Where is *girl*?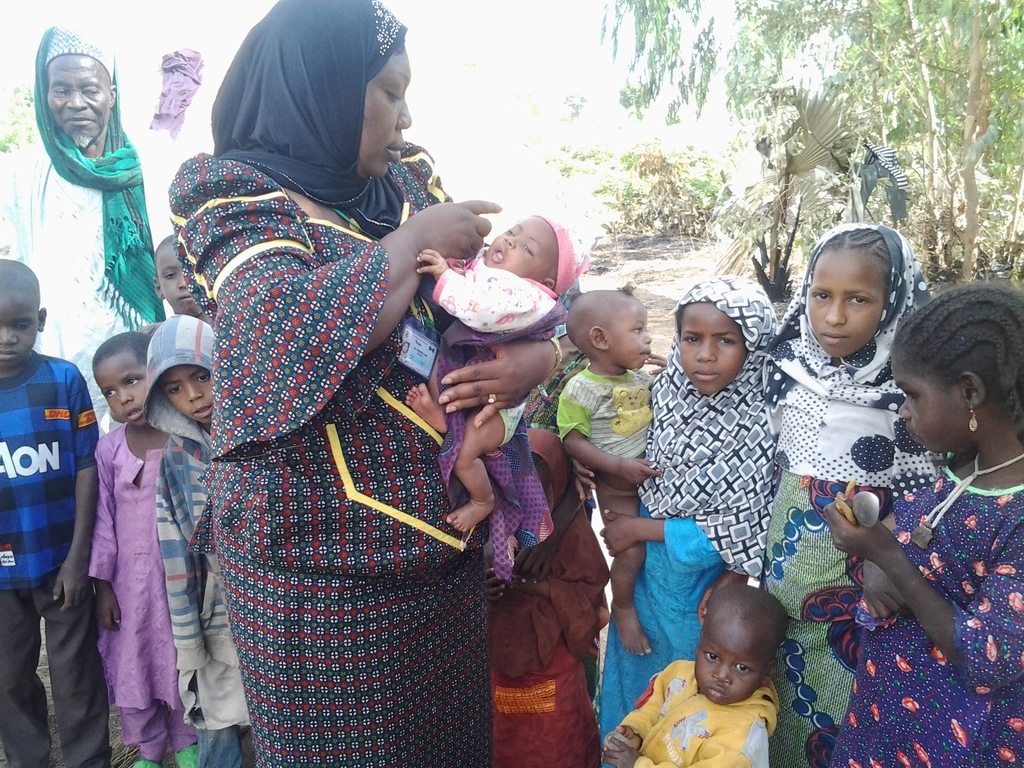
x1=824 y1=278 x2=1023 y2=767.
